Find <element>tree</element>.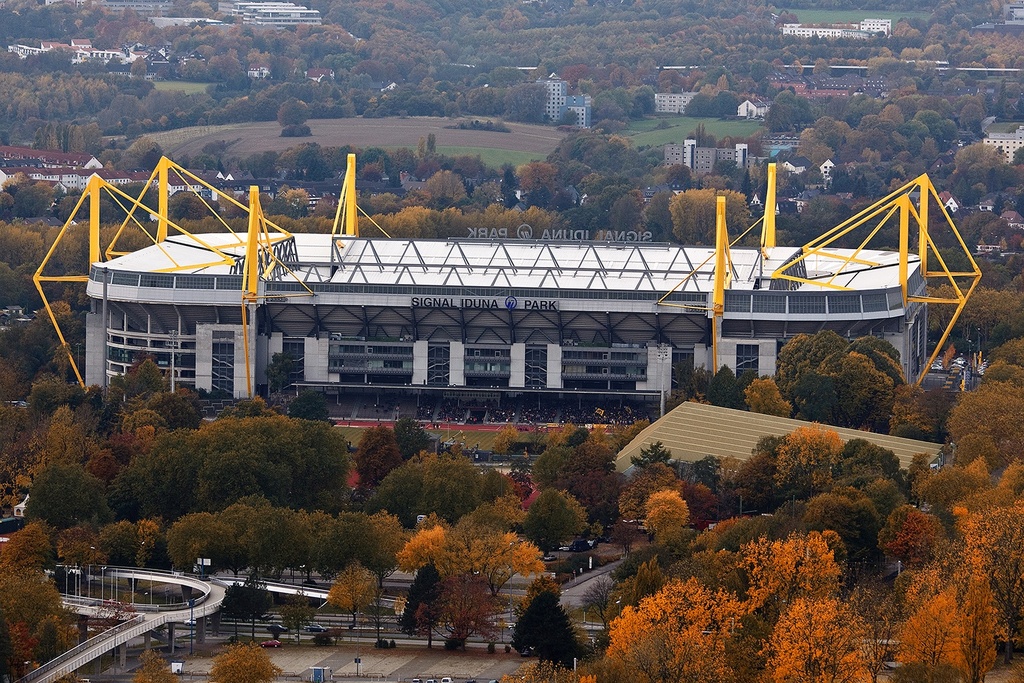
807 477 882 568.
